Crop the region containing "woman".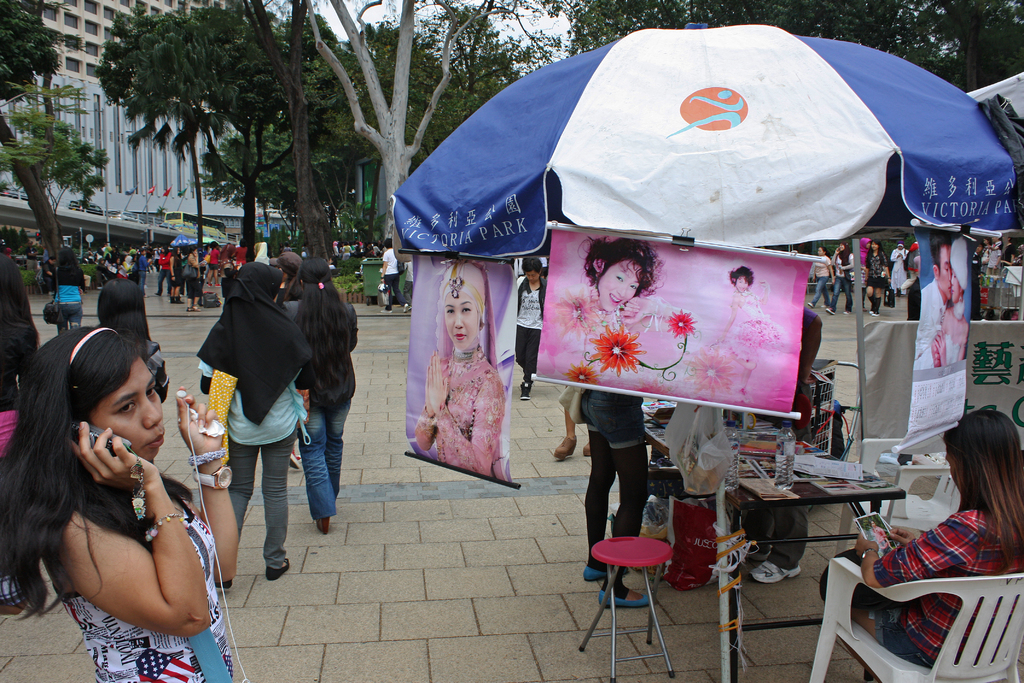
Crop region: [281, 256, 358, 534].
